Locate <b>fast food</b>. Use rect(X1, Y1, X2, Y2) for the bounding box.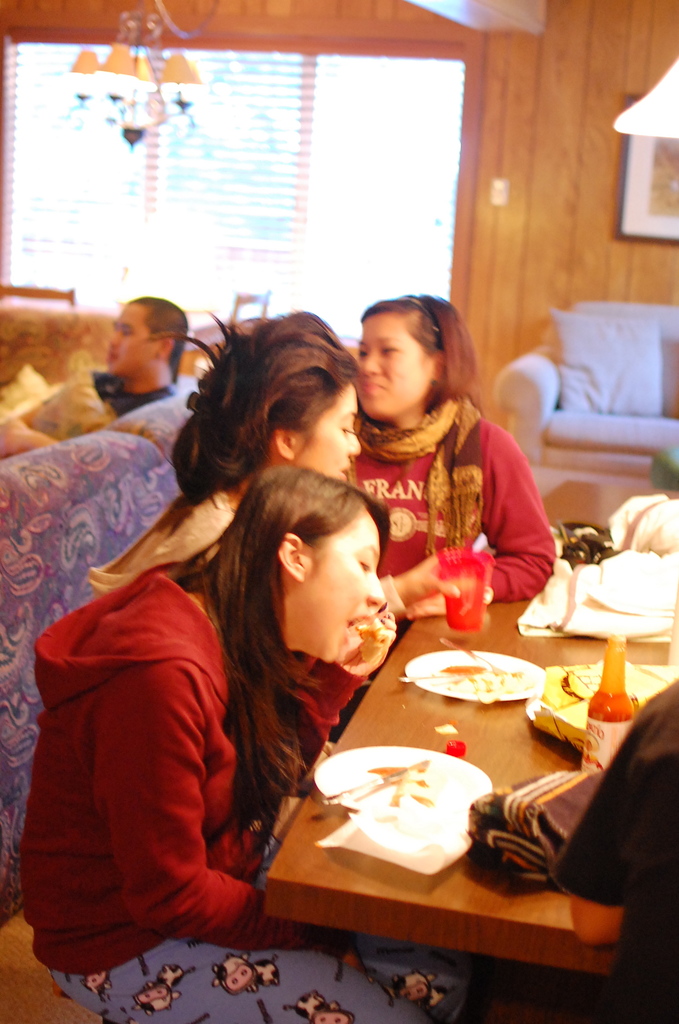
rect(373, 764, 439, 815).
